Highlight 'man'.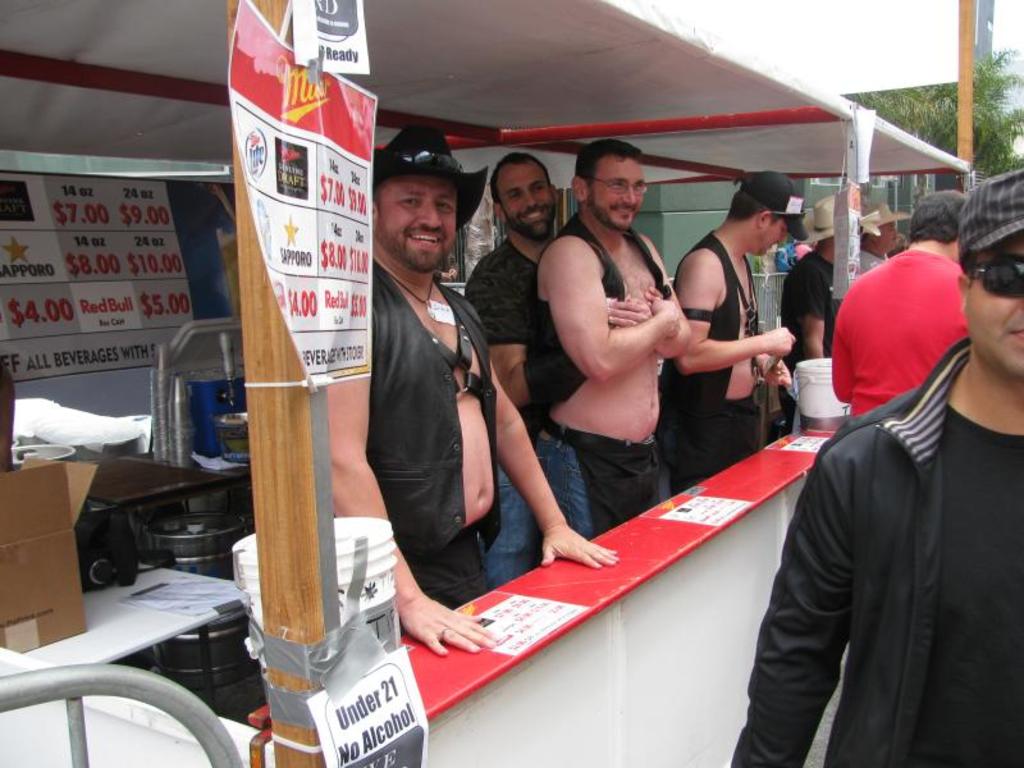
Highlighted region: 664:165:803:485.
